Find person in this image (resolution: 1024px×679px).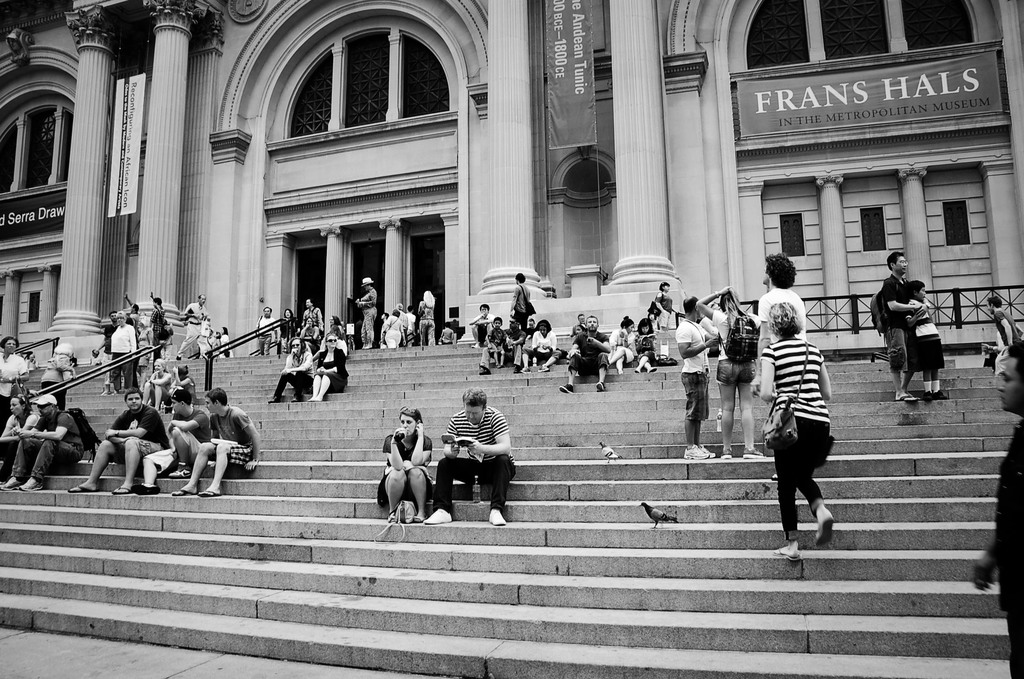
box=[108, 311, 135, 391].
